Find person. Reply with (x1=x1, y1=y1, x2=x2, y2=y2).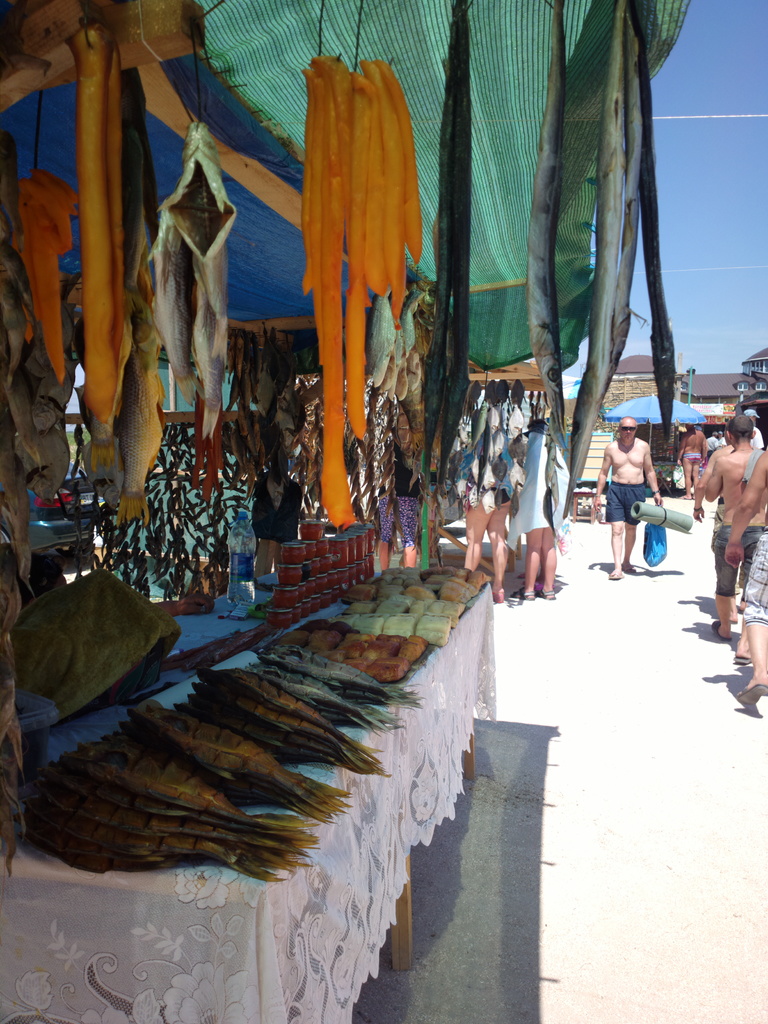
(x1=518, y1=474, x2=563, y2=601).
